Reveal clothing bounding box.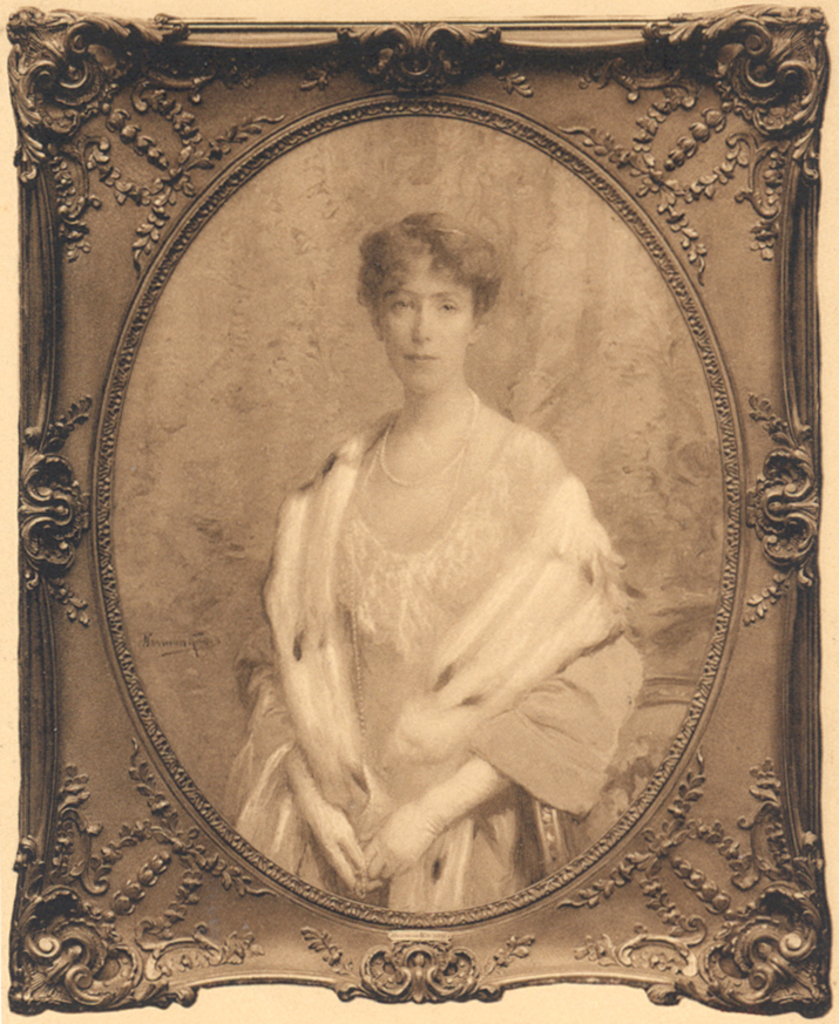
Revealed: box=[222, 408, 636, 911].
